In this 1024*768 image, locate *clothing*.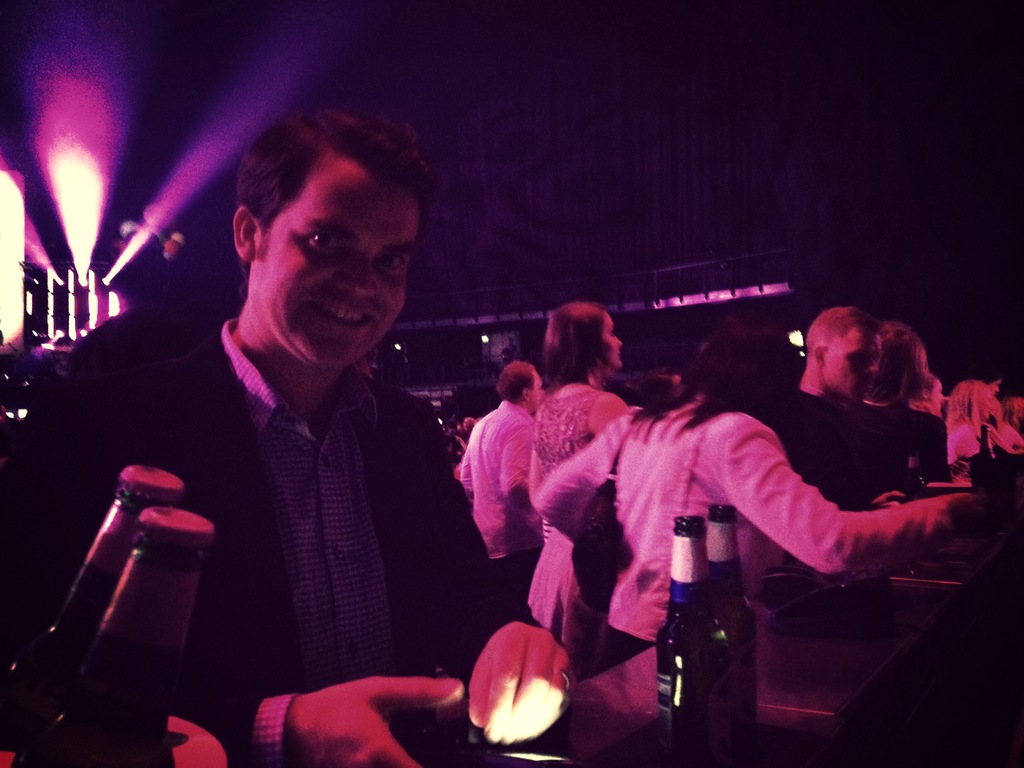
Bounding box: (526, 408, 1002, 657).
